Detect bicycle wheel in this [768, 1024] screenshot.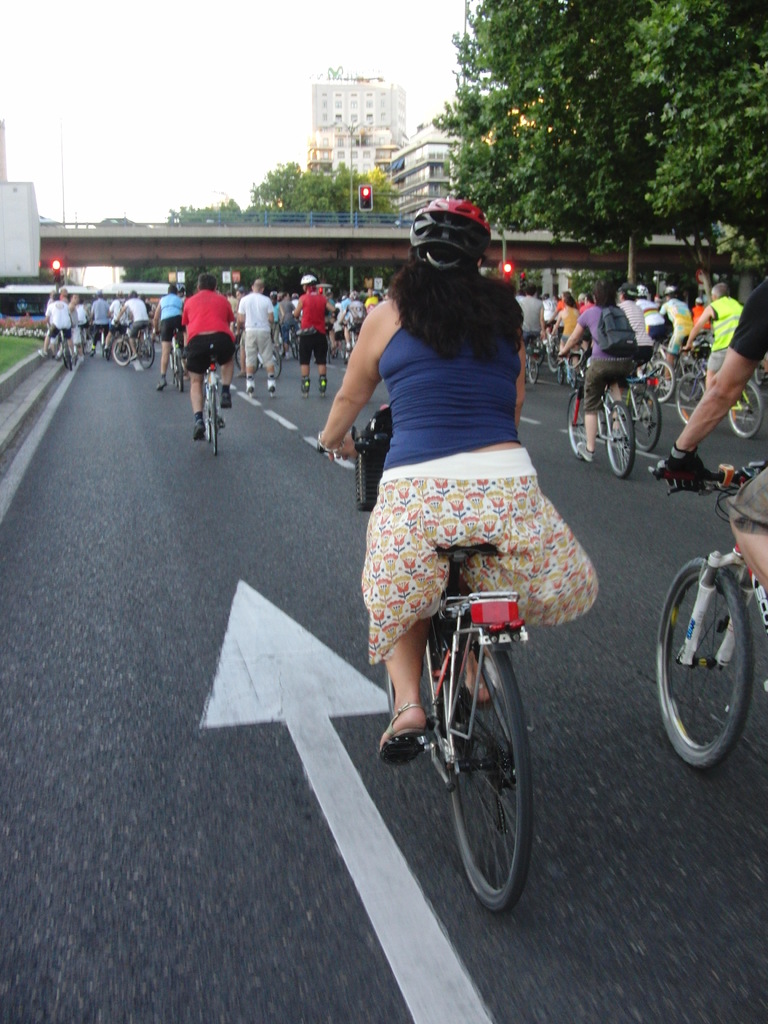
Detection: bbox(207, 389, 217, 452).
